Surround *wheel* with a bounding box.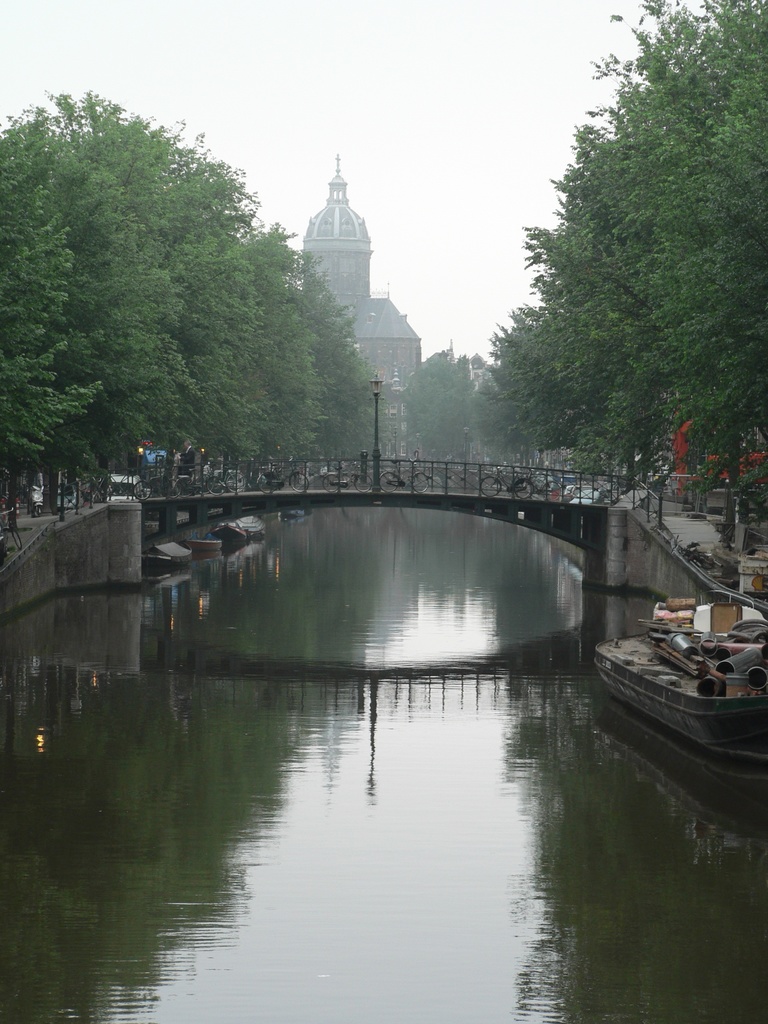
Rect(197, 474, 214, 495).
